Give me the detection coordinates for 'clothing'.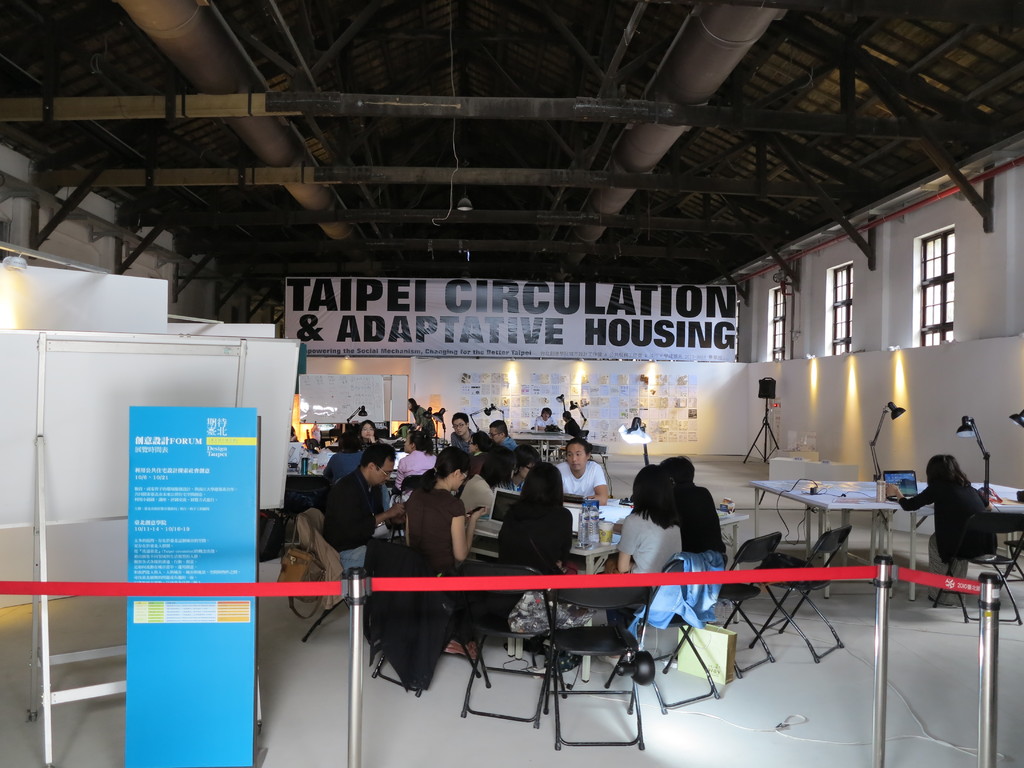
(514, 470, 522, 493).
